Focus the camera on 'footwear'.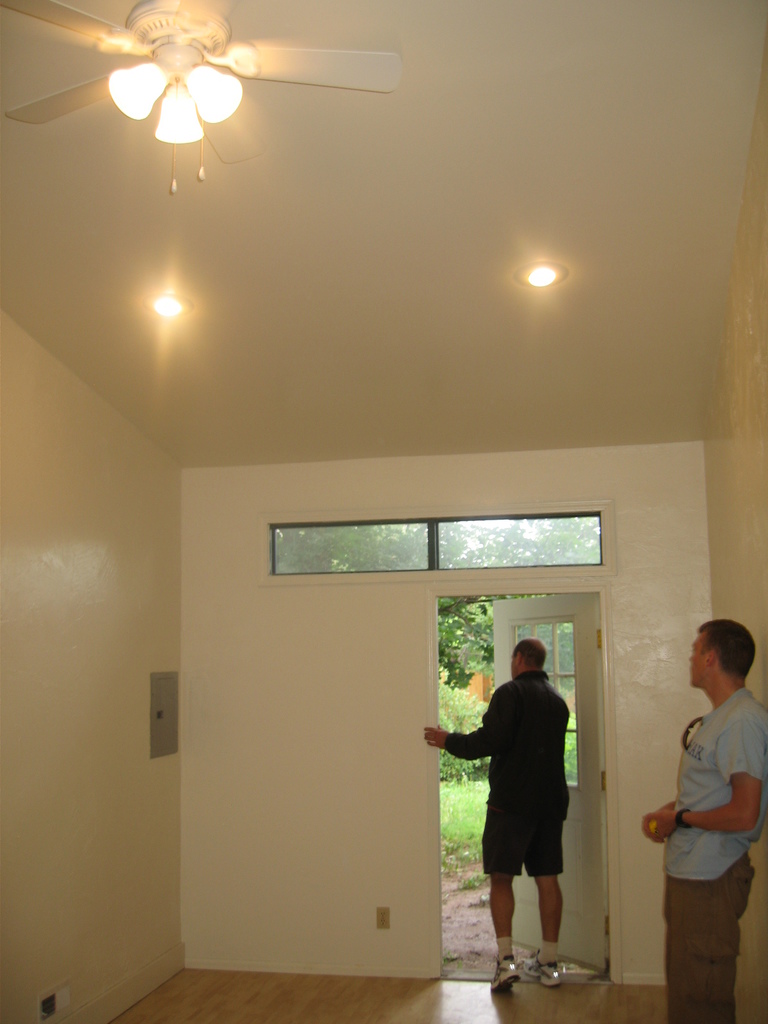
Focus region: crop(492, 956, 525, 989).
